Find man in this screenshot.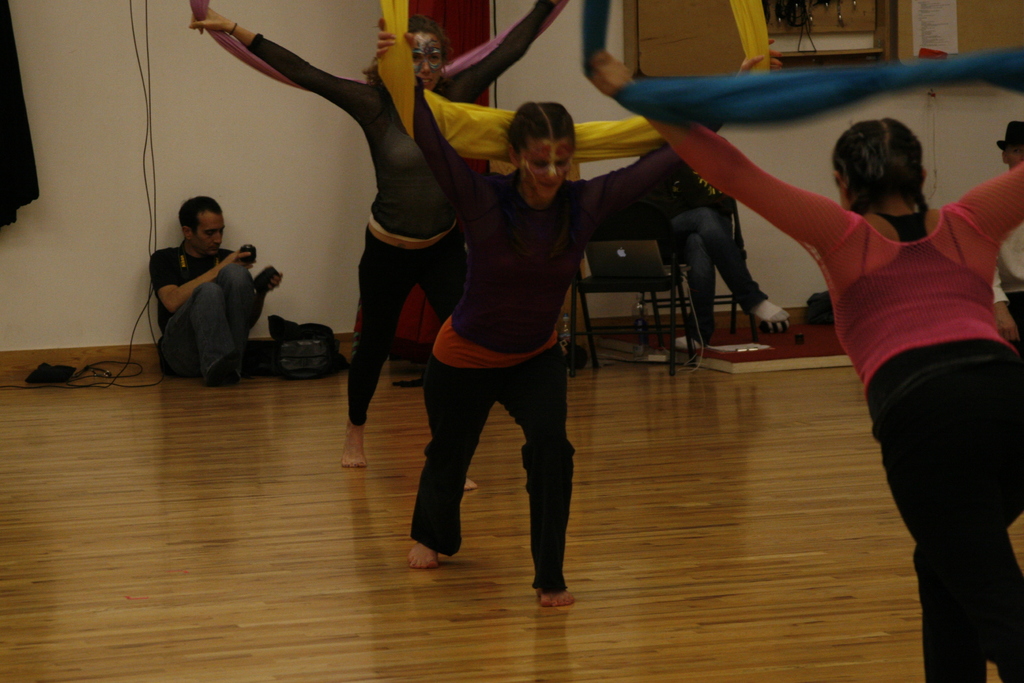
The bounding box for man is Rect(148, 193, 284, 384).
